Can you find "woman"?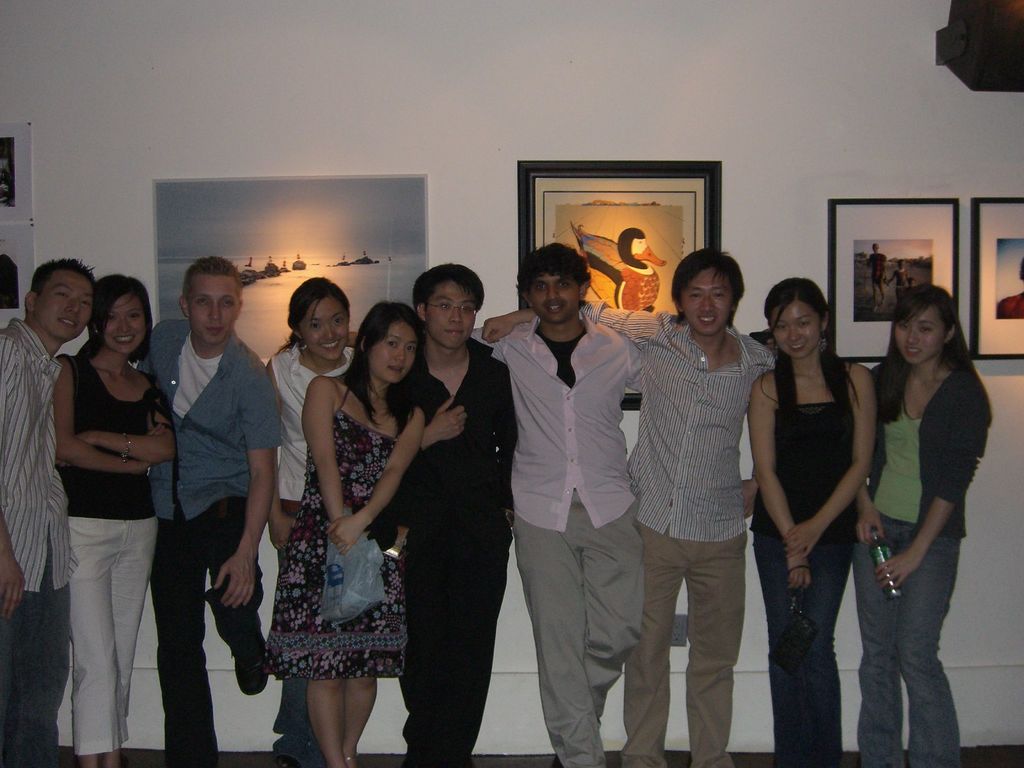
Yes, bounding box: [747,278,879,767].
